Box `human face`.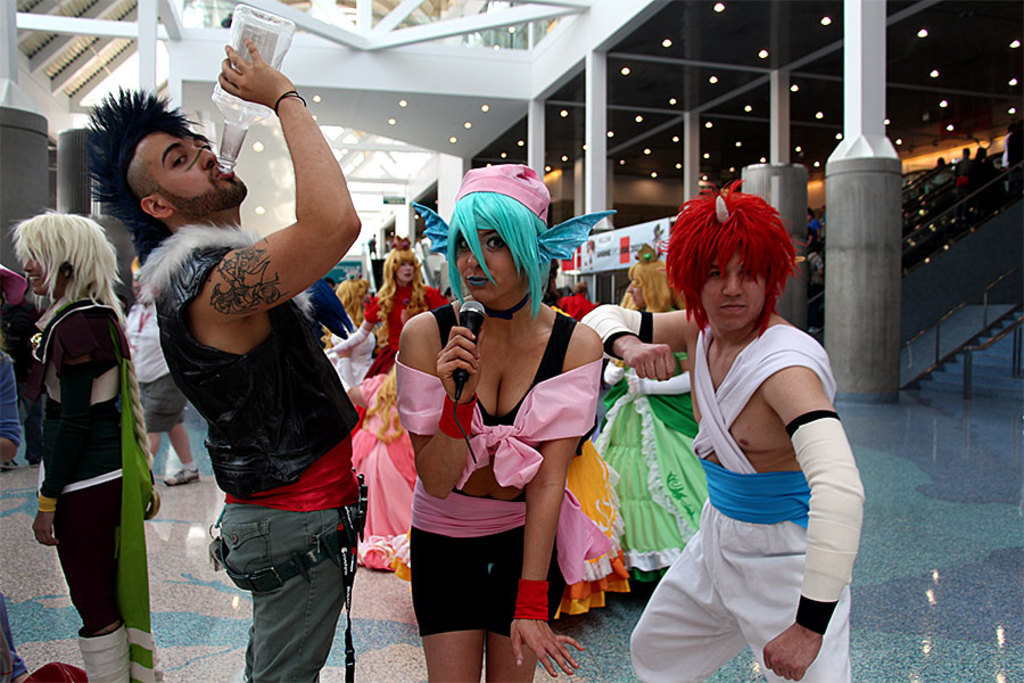
l=699, t=244, r=766, b=331.
